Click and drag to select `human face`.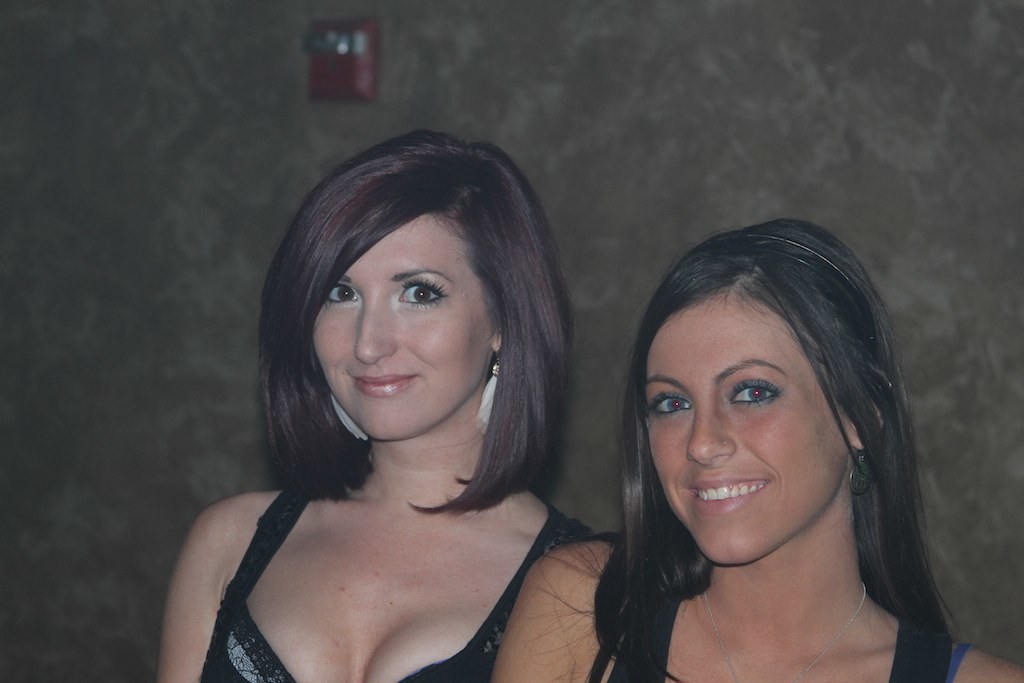
Selection: [317, 208, 497, 445].
